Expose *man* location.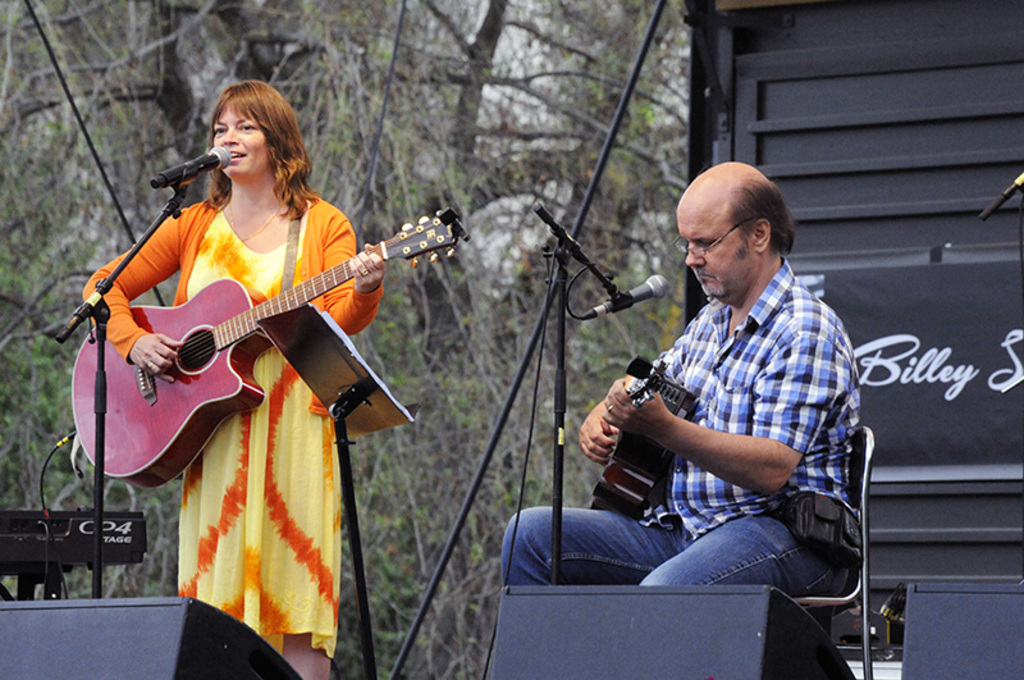
Exposed at {"x1": 536, "y1": 204, "x2": 886, "y2": 625}.
